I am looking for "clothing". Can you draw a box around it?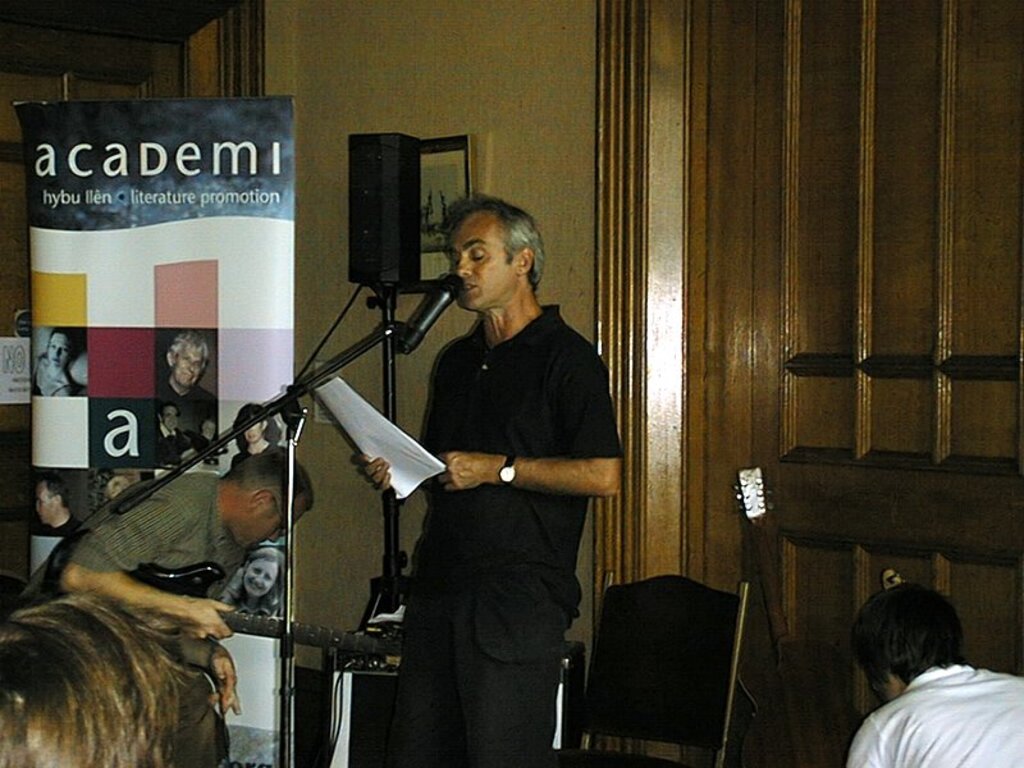
Sure, the bounding box is <box>387,227,622,754</box>.
